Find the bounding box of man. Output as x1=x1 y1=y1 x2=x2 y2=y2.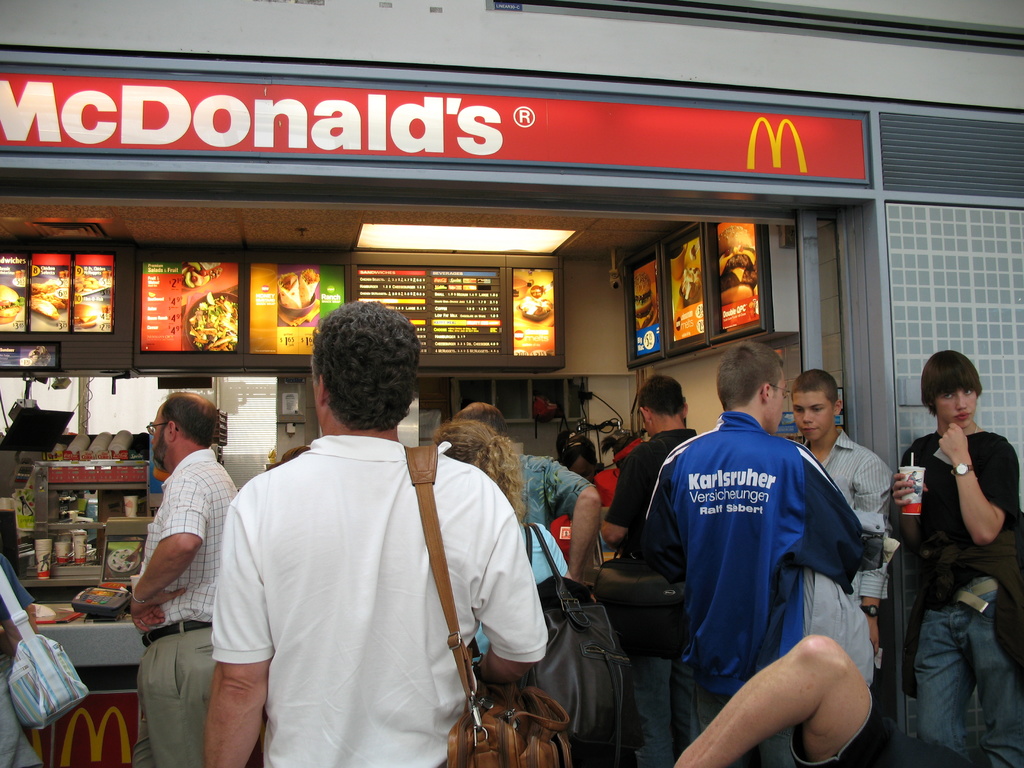
x1=454 y1=403 x2=604 y2=584.
